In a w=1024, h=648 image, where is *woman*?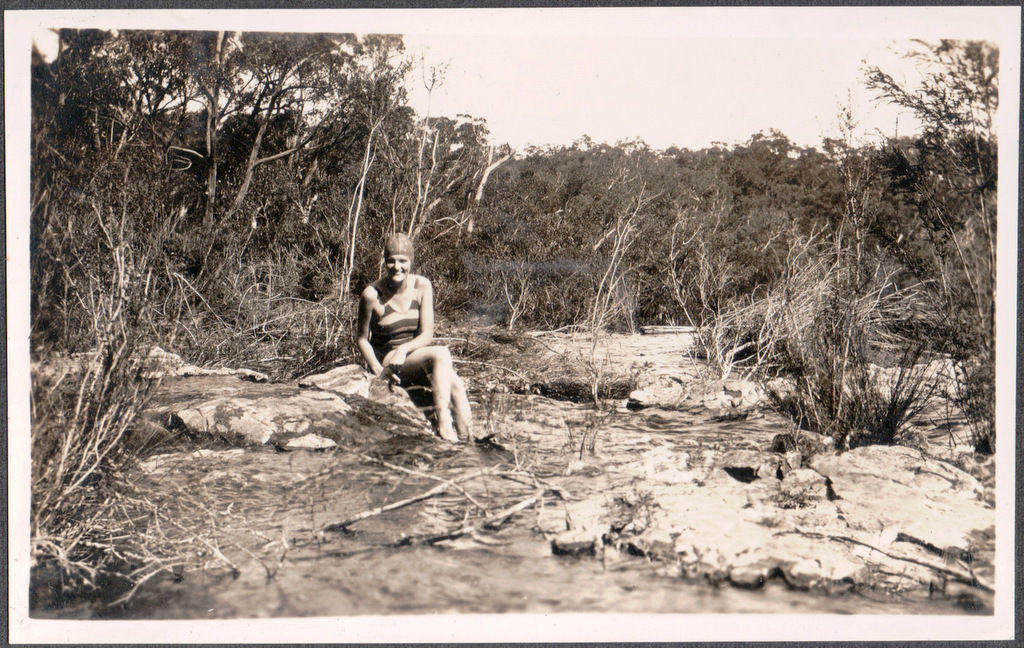
334/223/470/450.
